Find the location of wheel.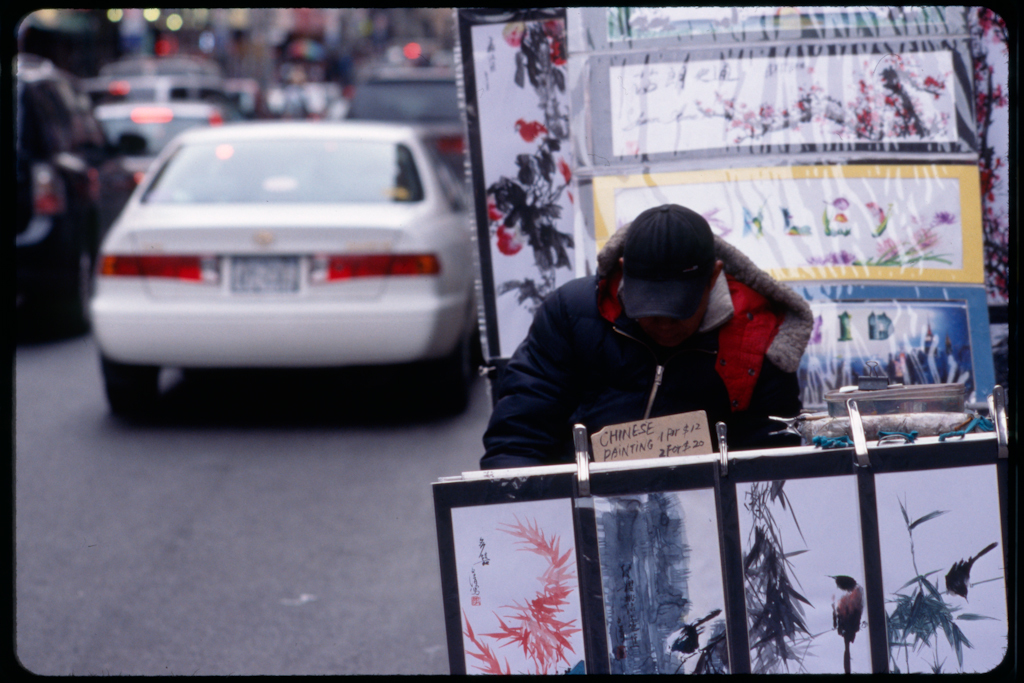
Location: 98,354,162,432.
